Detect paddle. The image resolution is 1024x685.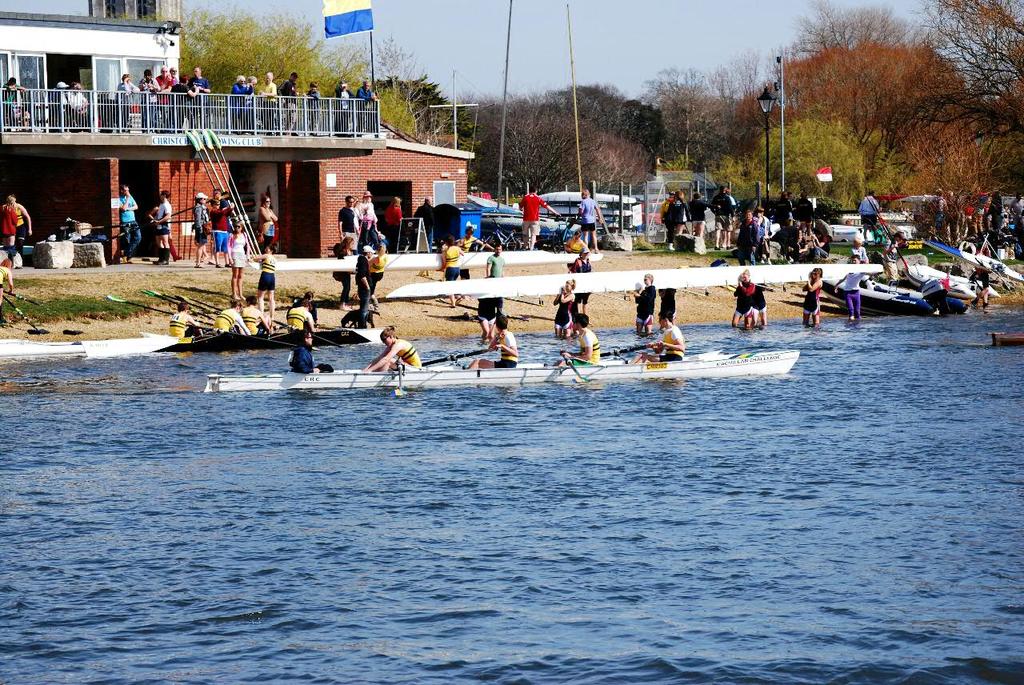
bbox=(3, 296, 44, 335).
